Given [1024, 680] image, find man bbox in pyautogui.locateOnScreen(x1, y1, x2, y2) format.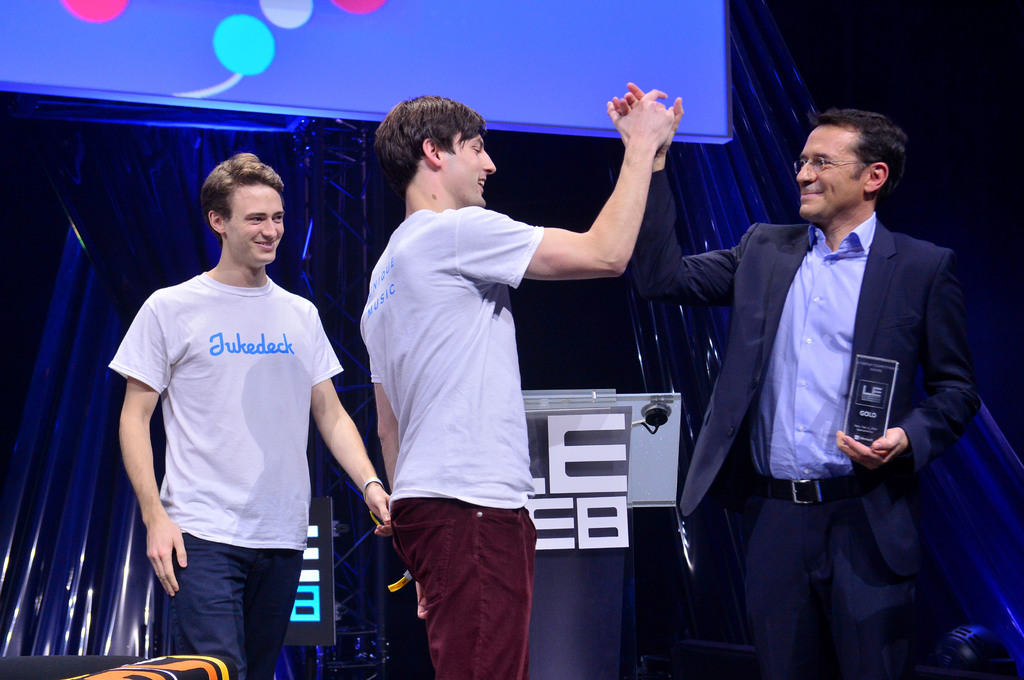
pyautogui.locateOnScreen(105, 150, 394, 679).
